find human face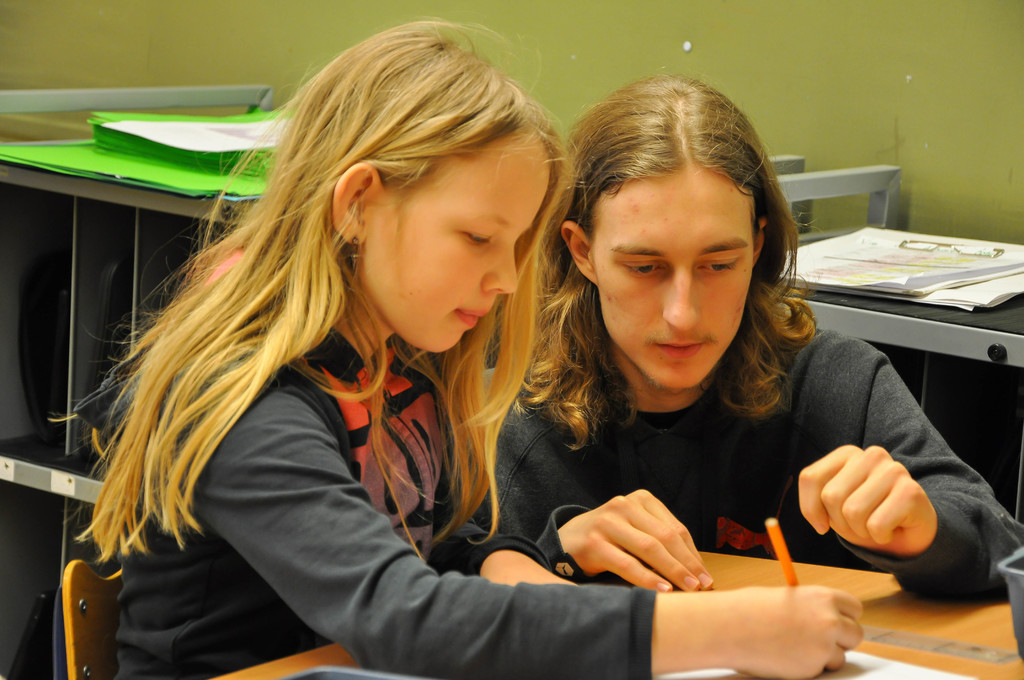
rect(355, 143, 551, 350)
